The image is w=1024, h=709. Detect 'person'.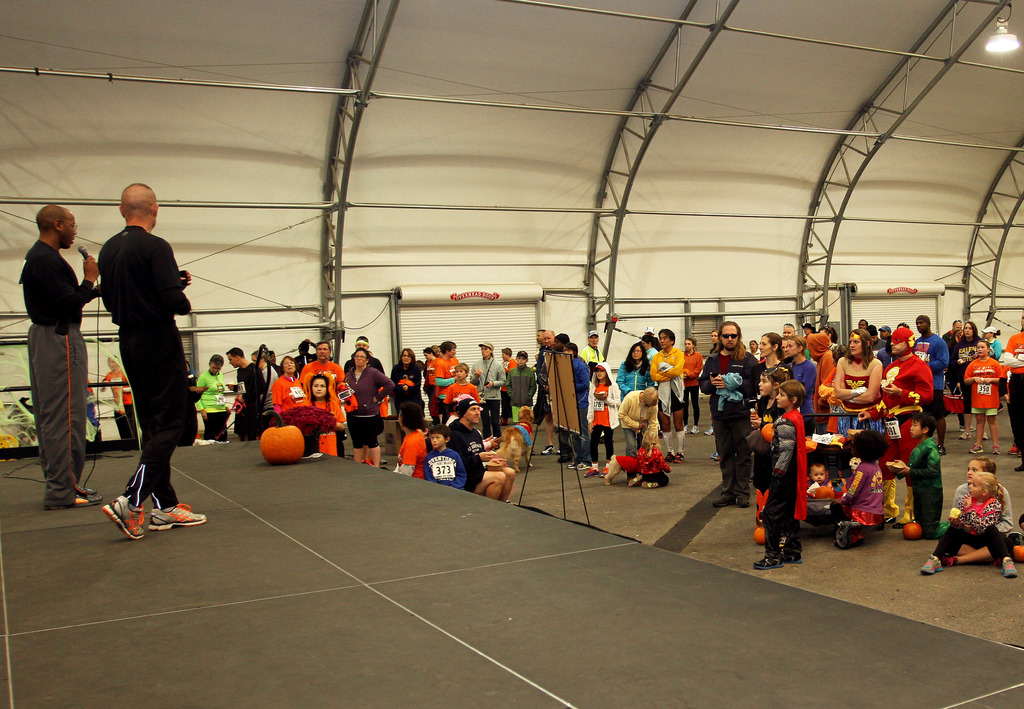
Detection: x1=301, y1=340, x2=349, y2=407.
